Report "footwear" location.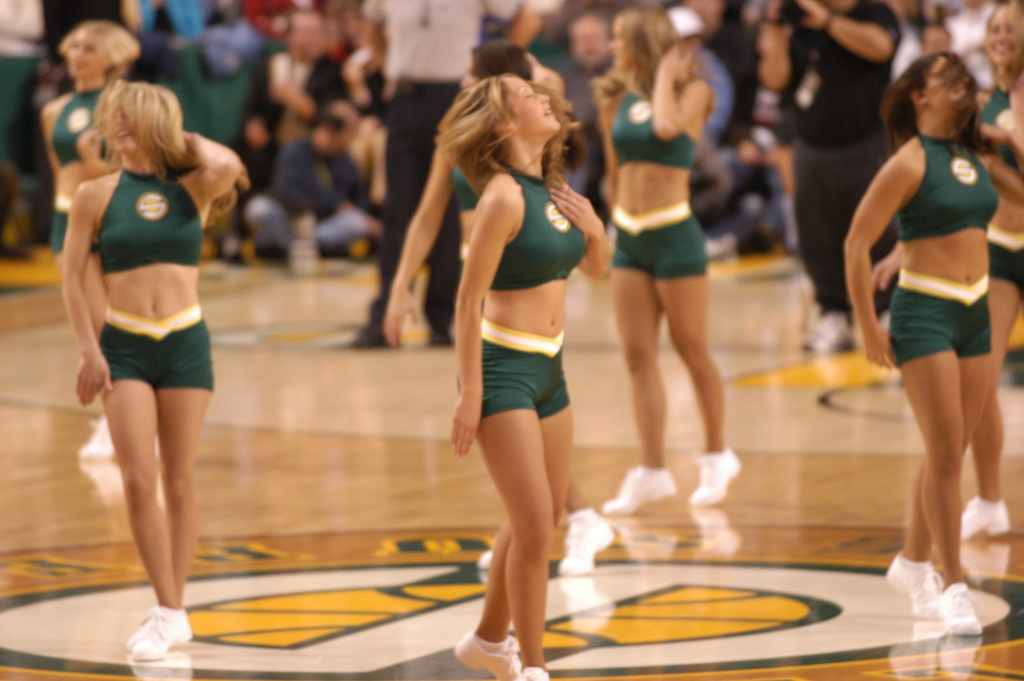
Report: [558, 513, 613, 572].
